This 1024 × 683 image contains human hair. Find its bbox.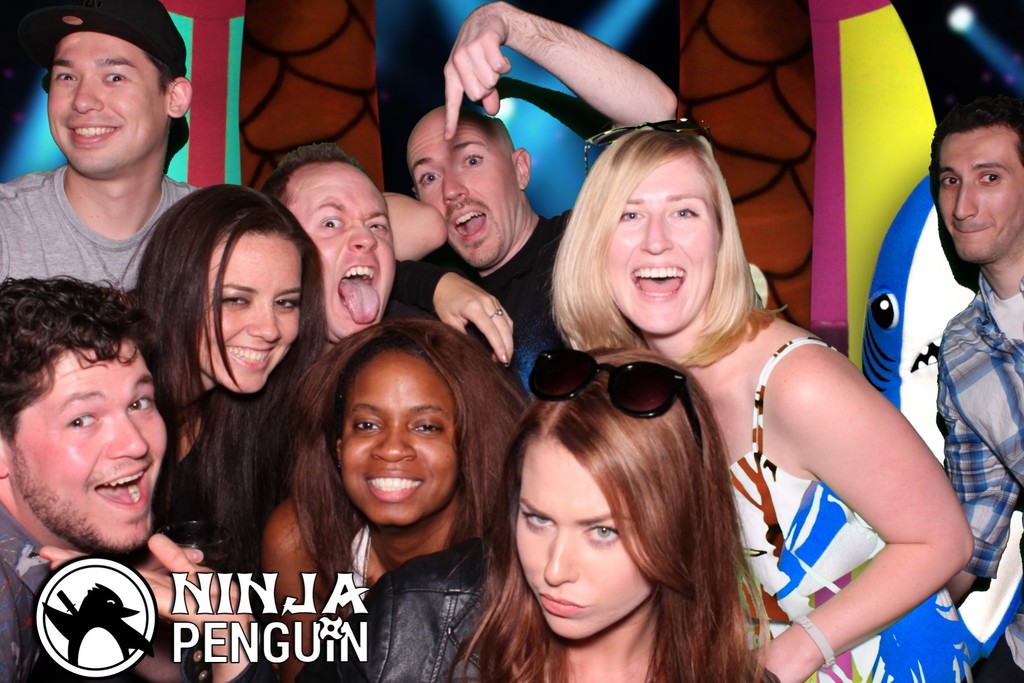
left=0, top=273, right=164, bottom=443.
